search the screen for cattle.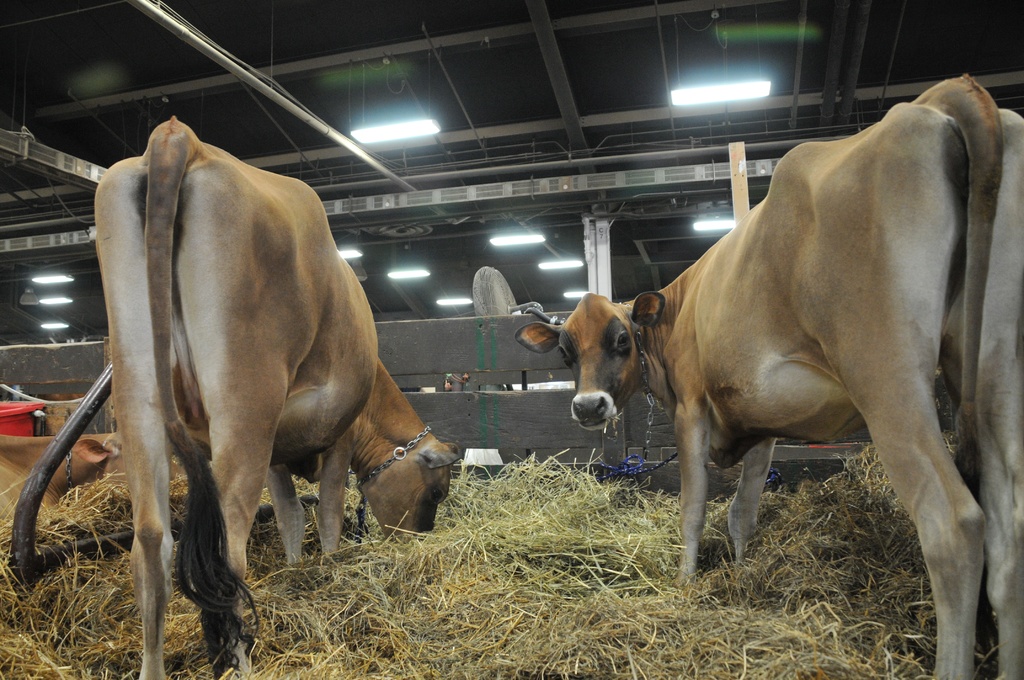
Found at 0 433 178 526.
